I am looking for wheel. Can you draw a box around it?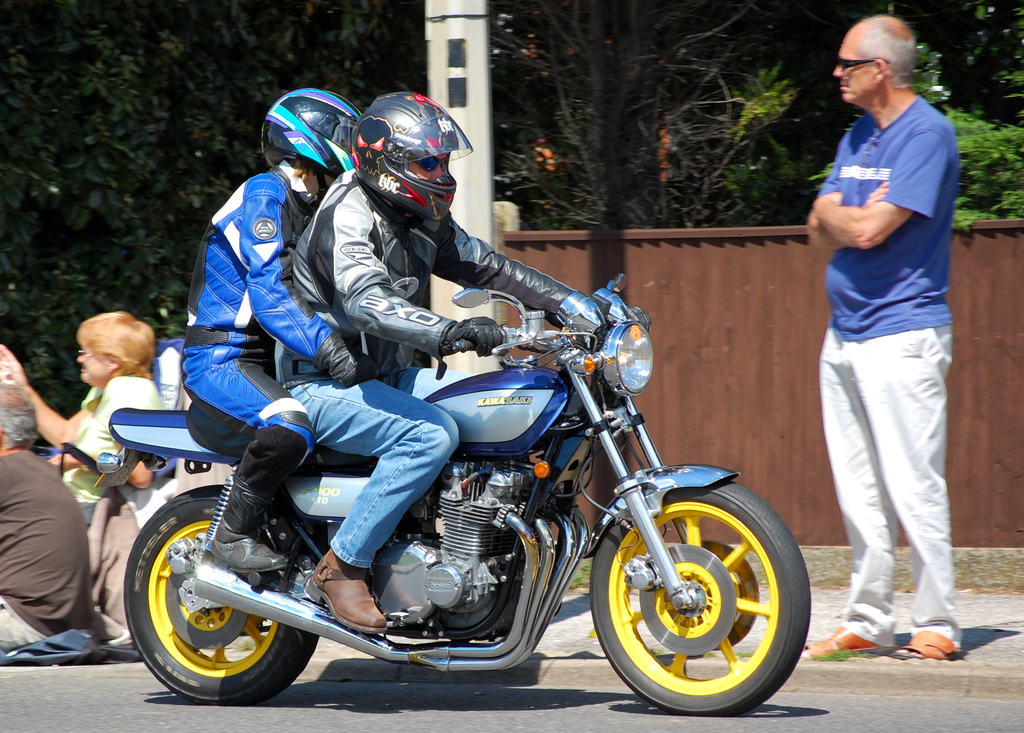
Sure, the bounding box is <bbox>125, 486, 319, 709</bbox>.
